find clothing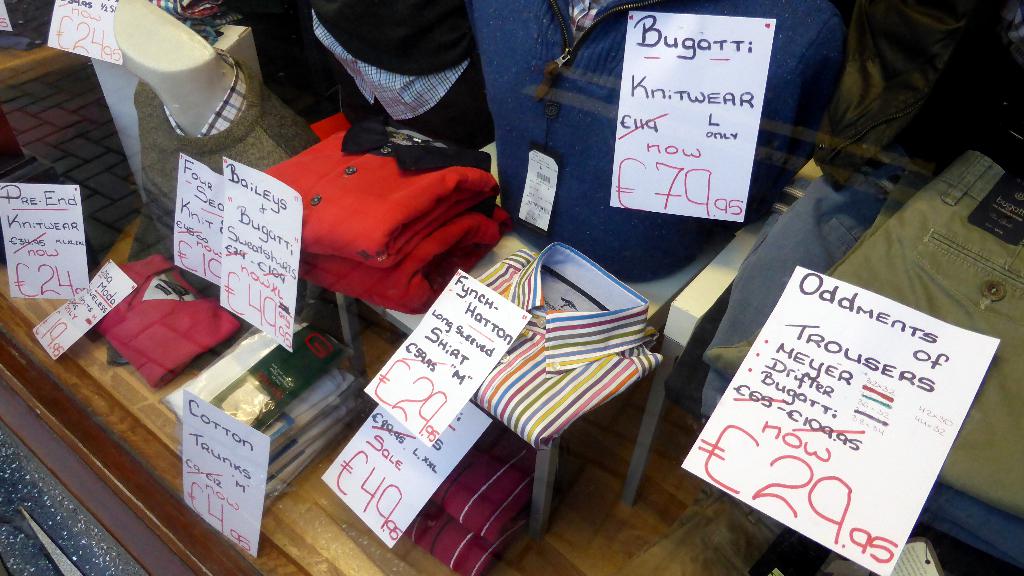
{"left": 472, "top": 0, "right": 849, "bottom": 277}
